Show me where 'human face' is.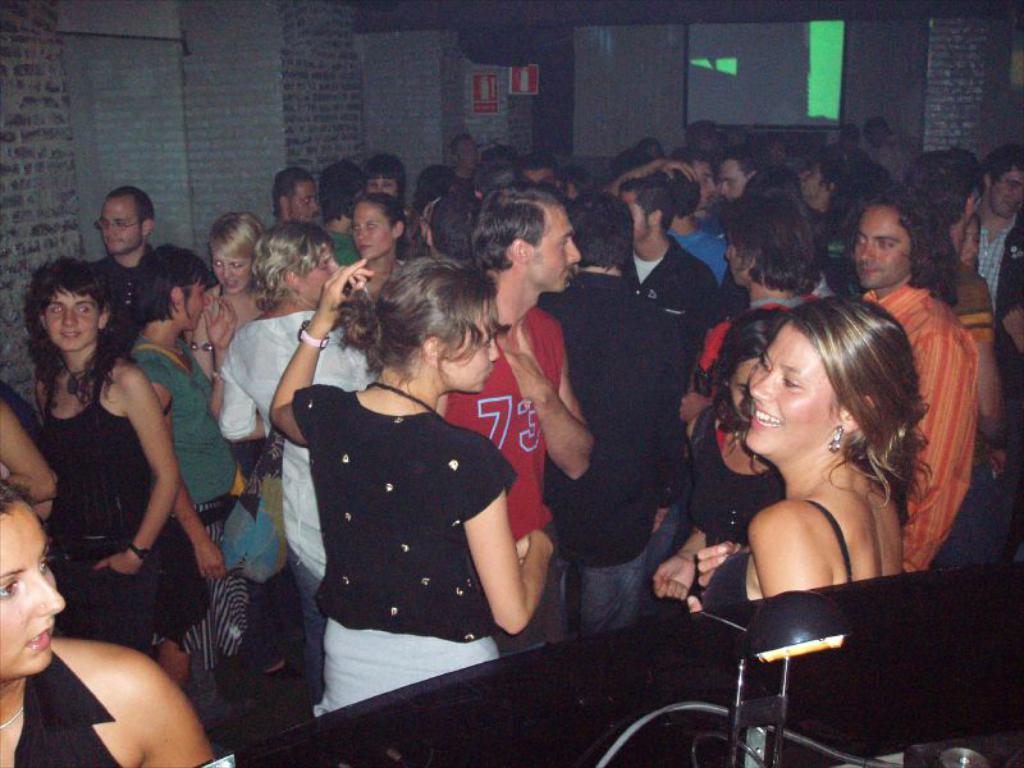
'human face' is at <region>621, 192, 653, 242</region>.
